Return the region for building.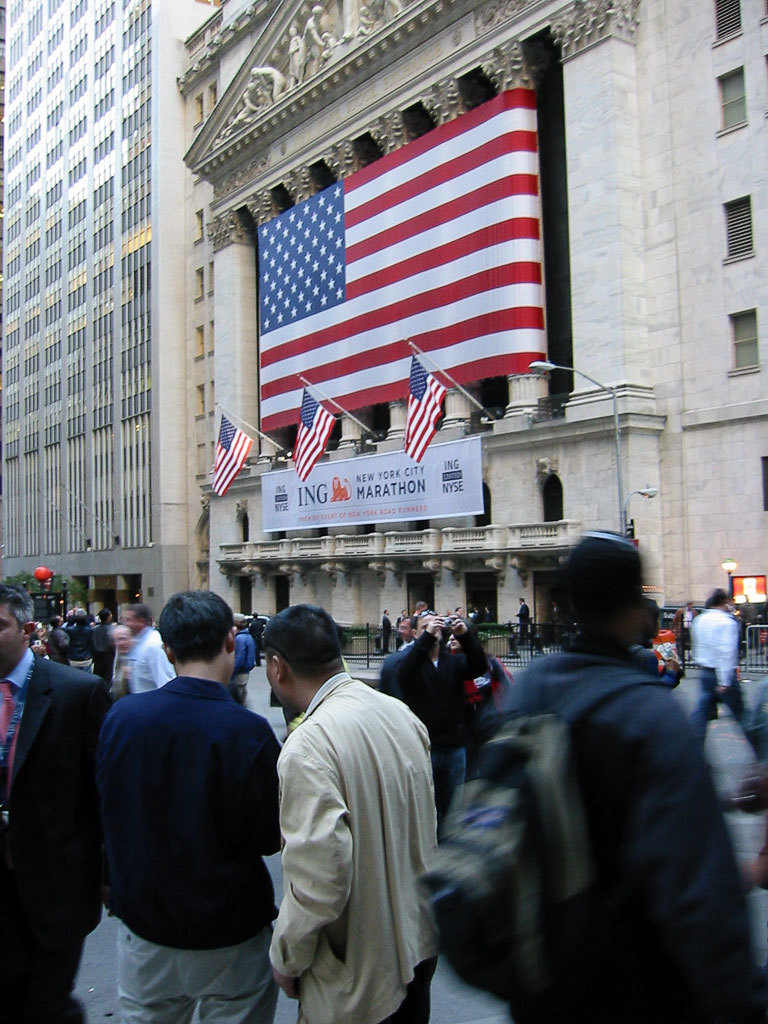
(0, 0, 195, 626).
